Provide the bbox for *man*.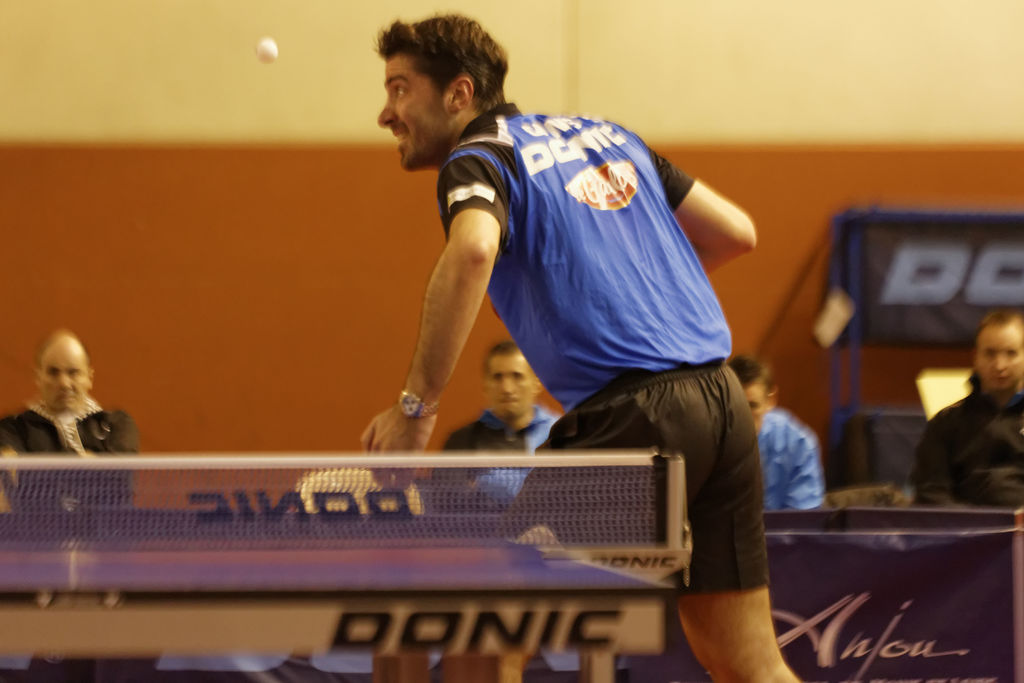
l=0, t=331, r=140, b=506.
